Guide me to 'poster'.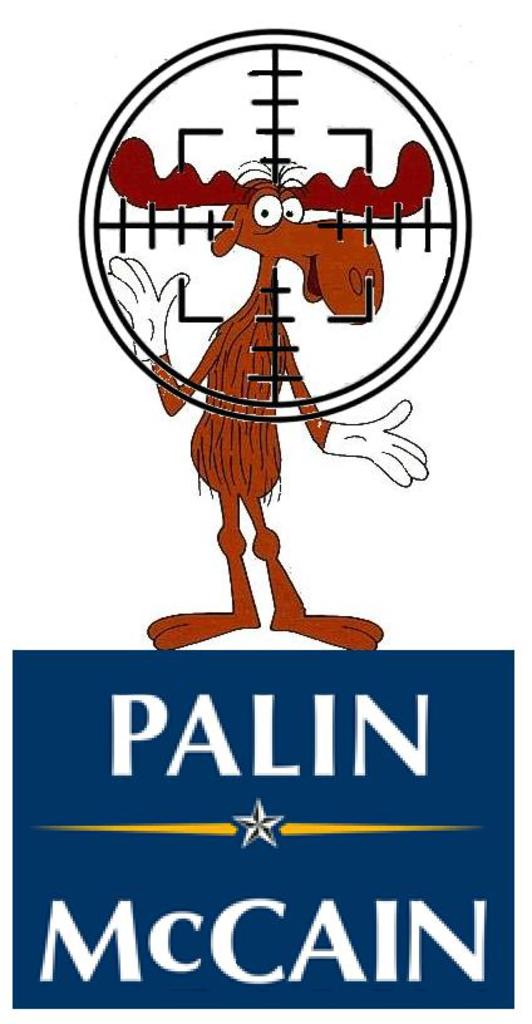
Guidance: left=0, top=0, right=531, bottom=1023.
